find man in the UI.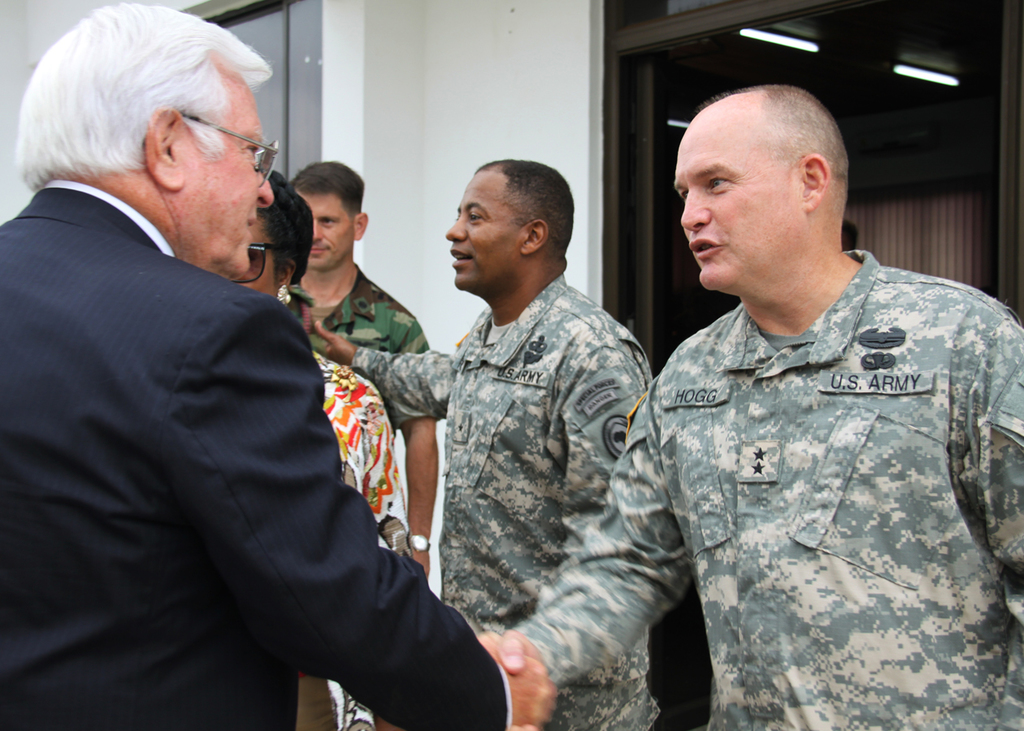
UI element at (left=308, top=156, right=667, bottom=730).
